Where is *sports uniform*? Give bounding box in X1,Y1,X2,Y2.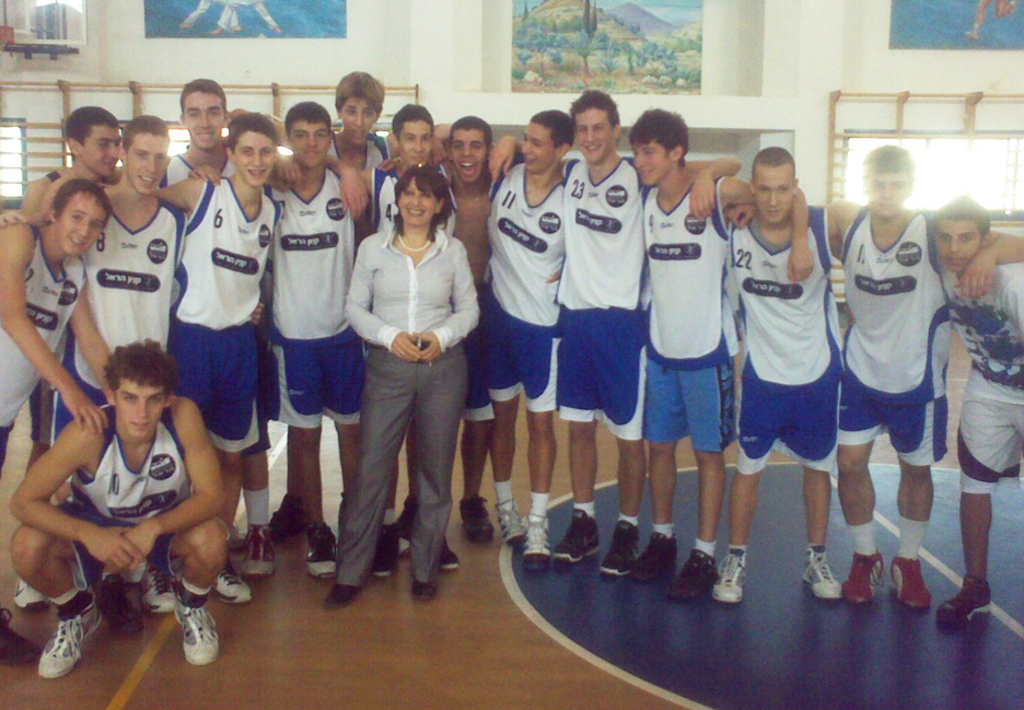
453,277,505,444.
